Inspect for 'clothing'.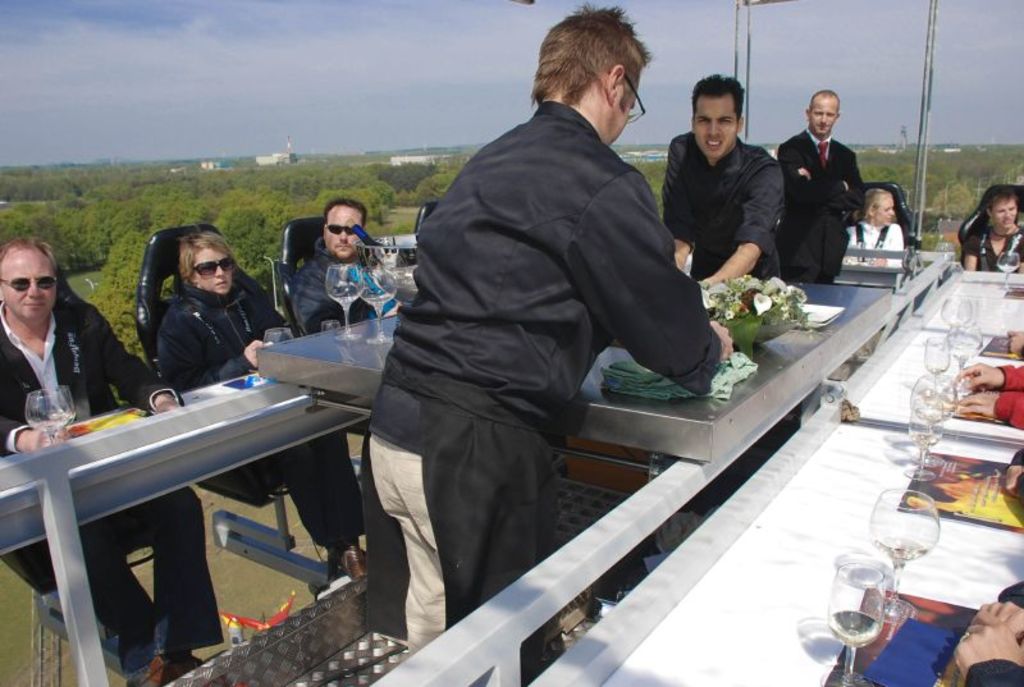
Inspection: x1=841 y1=217 x2=905 y2=271.
